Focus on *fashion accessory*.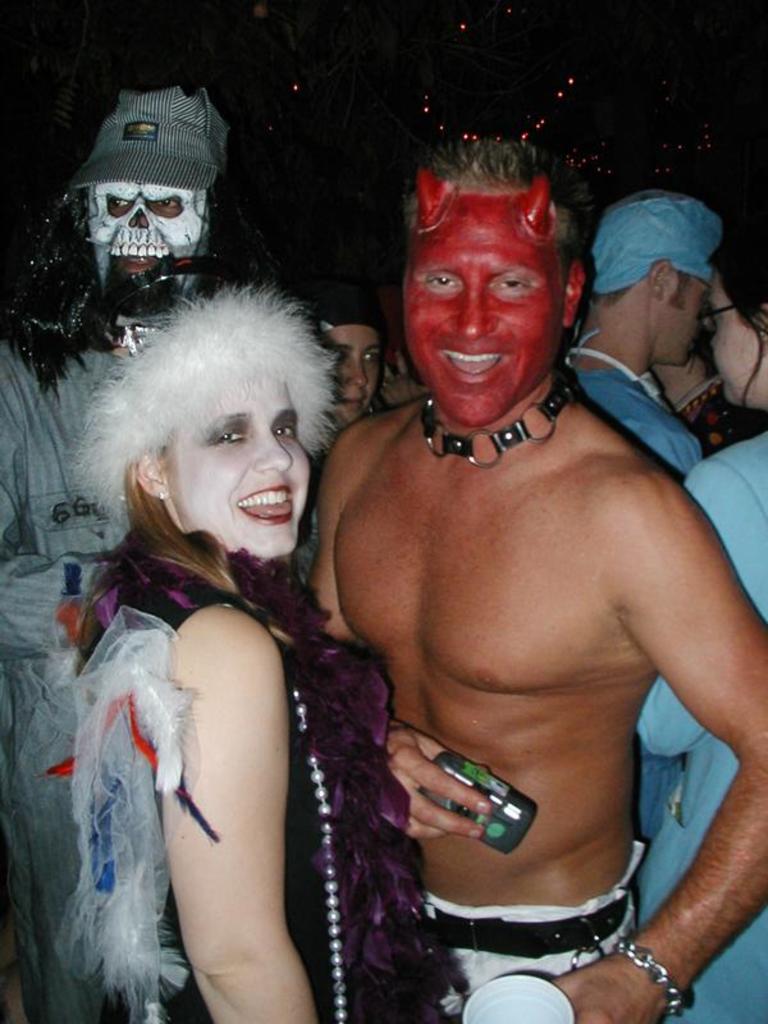
Focused at 419, 365, 576, 472.
